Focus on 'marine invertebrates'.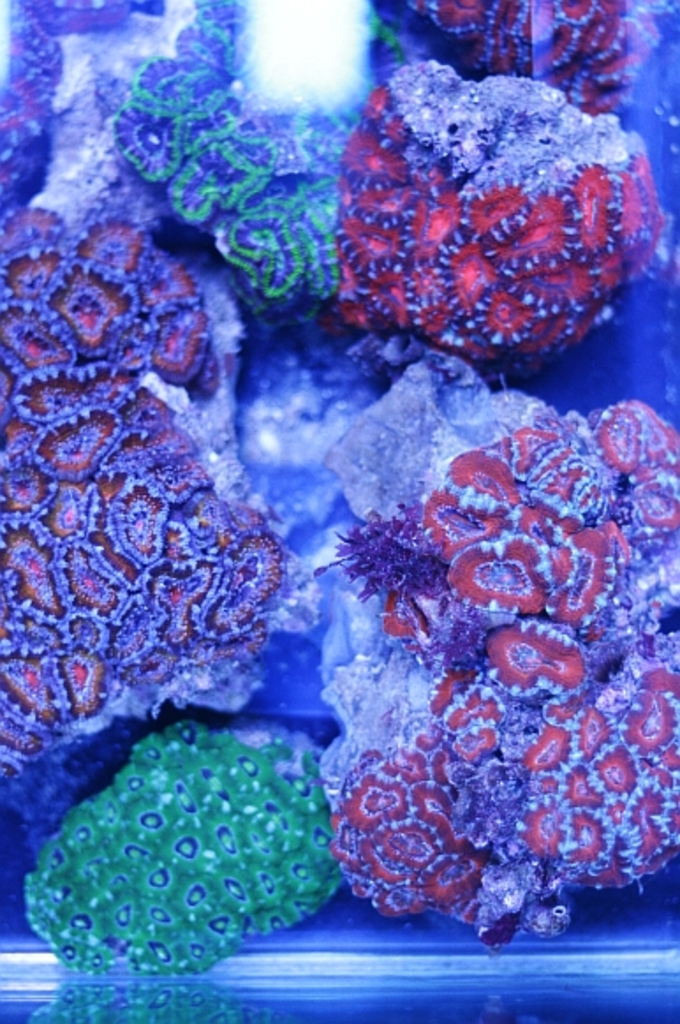
Focused at x1=95, y1=0, x2=377, y2=307.
